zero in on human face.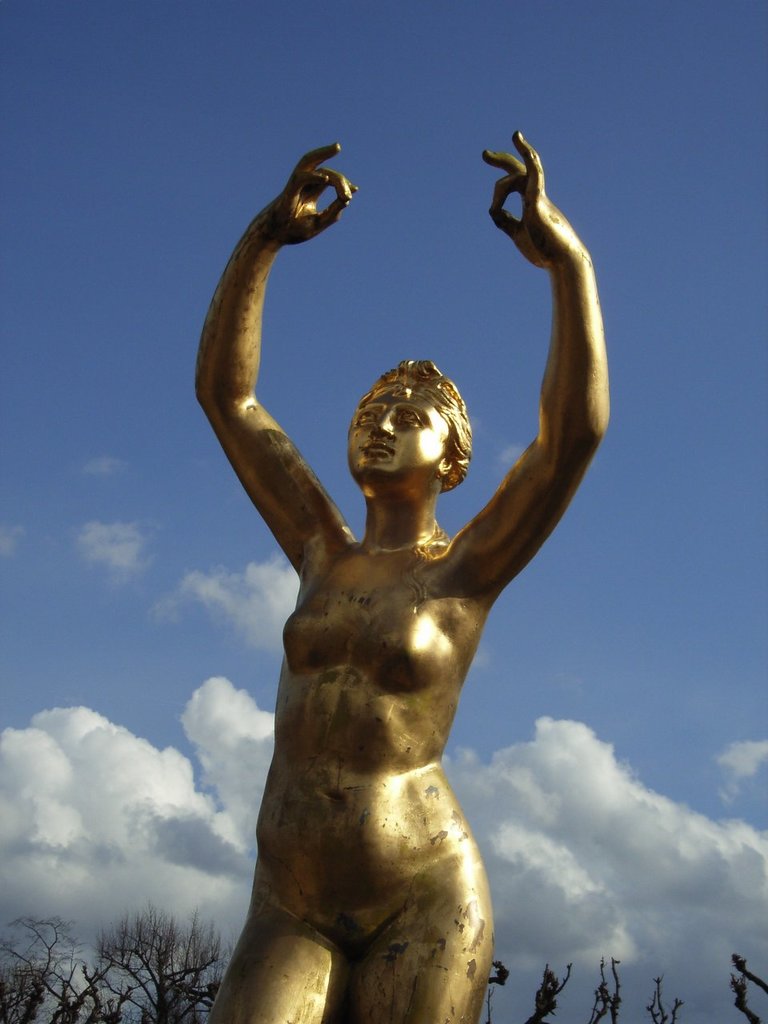
Zeroed in: 348/380/445/484.
